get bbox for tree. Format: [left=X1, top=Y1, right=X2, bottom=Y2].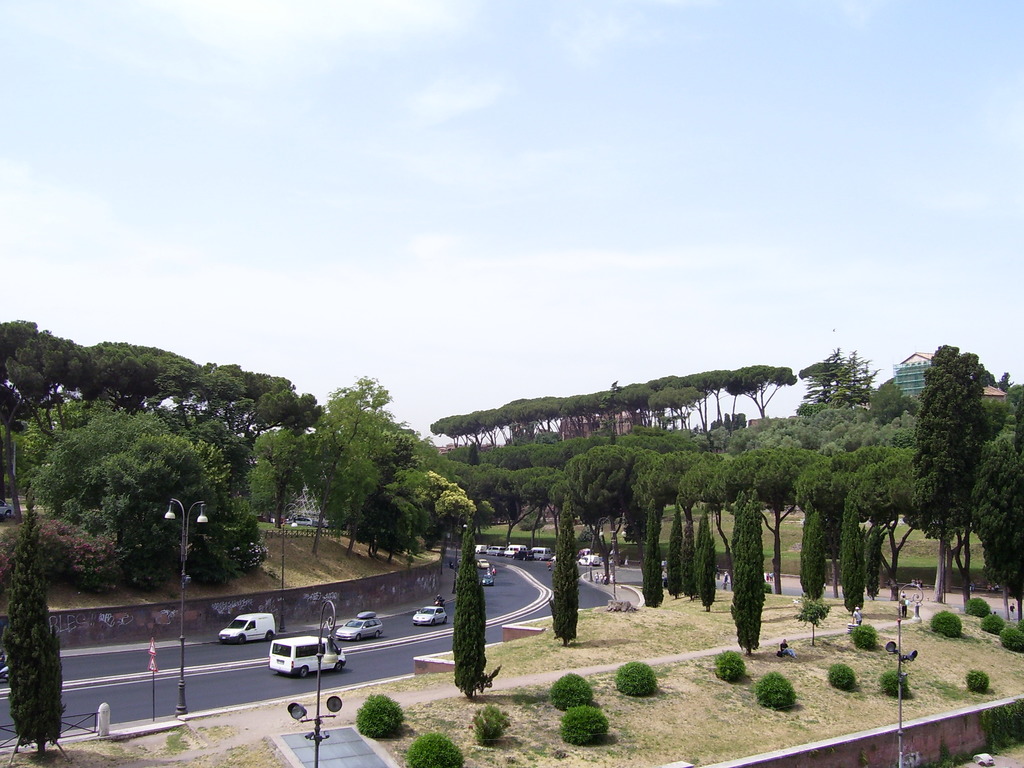
[left=872, top=381, right=913, bottom=419].
